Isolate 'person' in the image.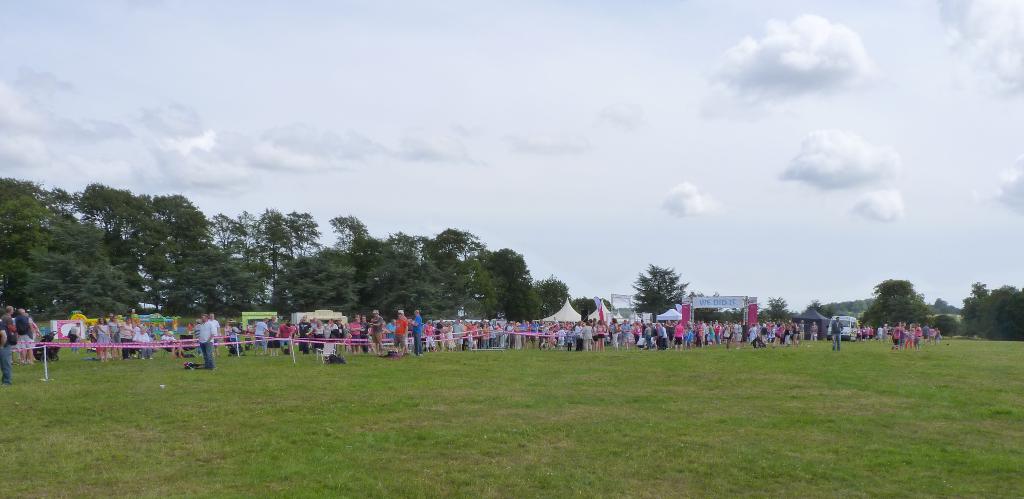
Isolated region: bbox(297, 315, 312, 354).
